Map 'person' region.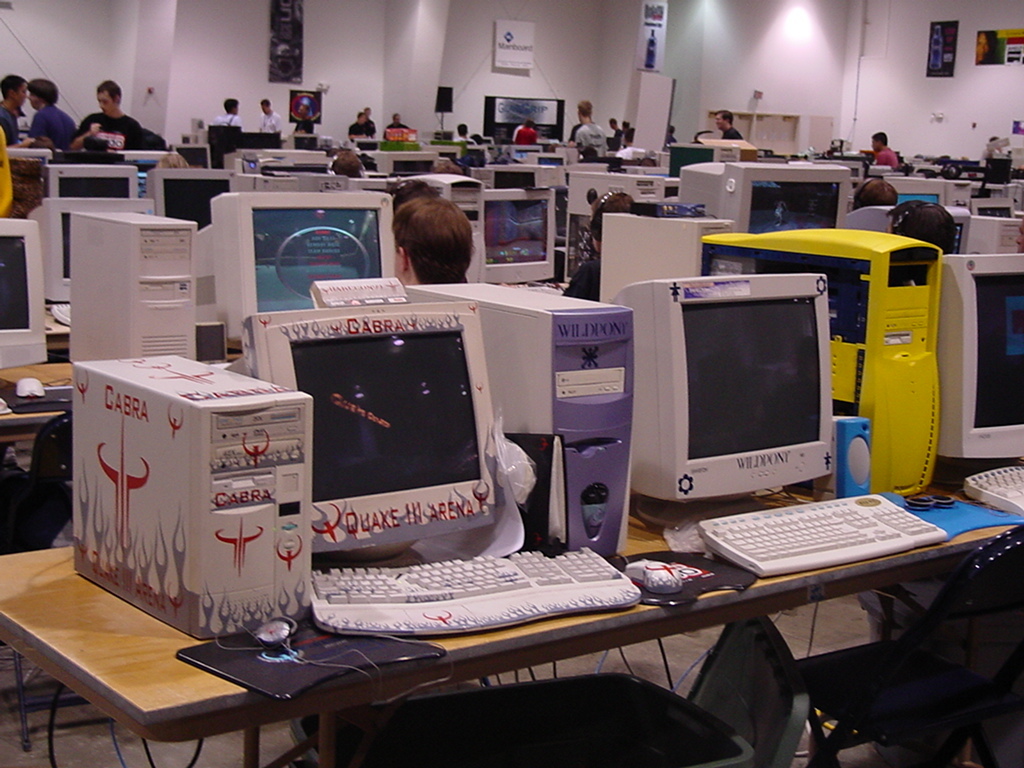
Mapped to (608, 113, 628, 151).
